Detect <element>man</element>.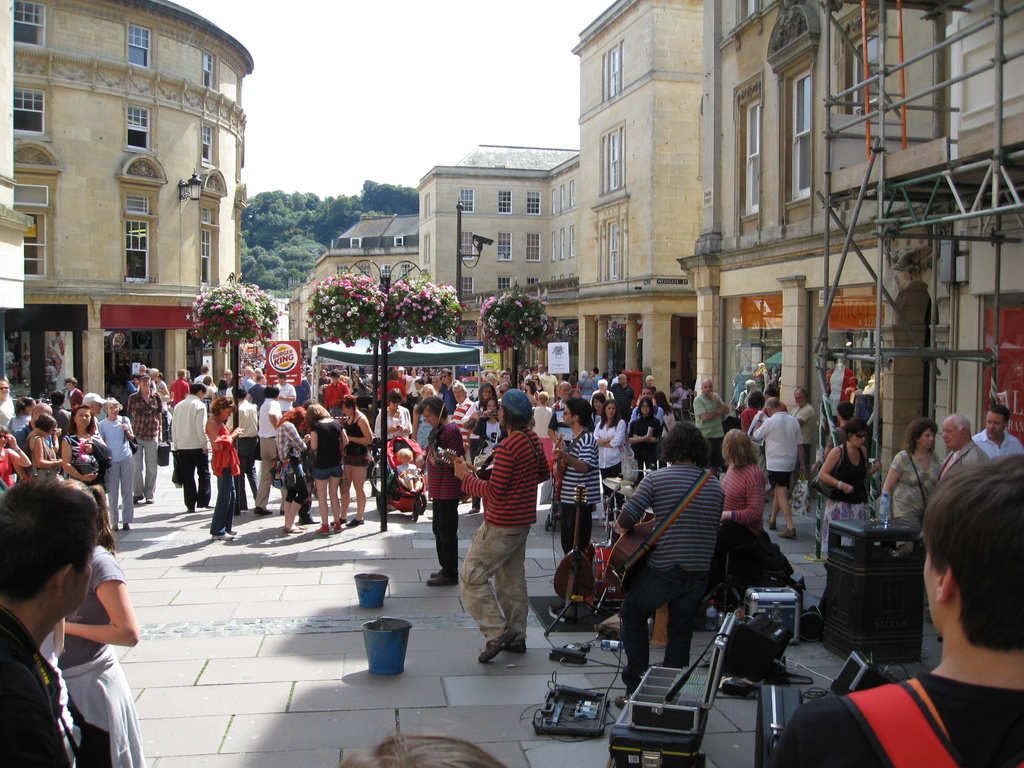
Detected at [82, 390, 109, 417].
